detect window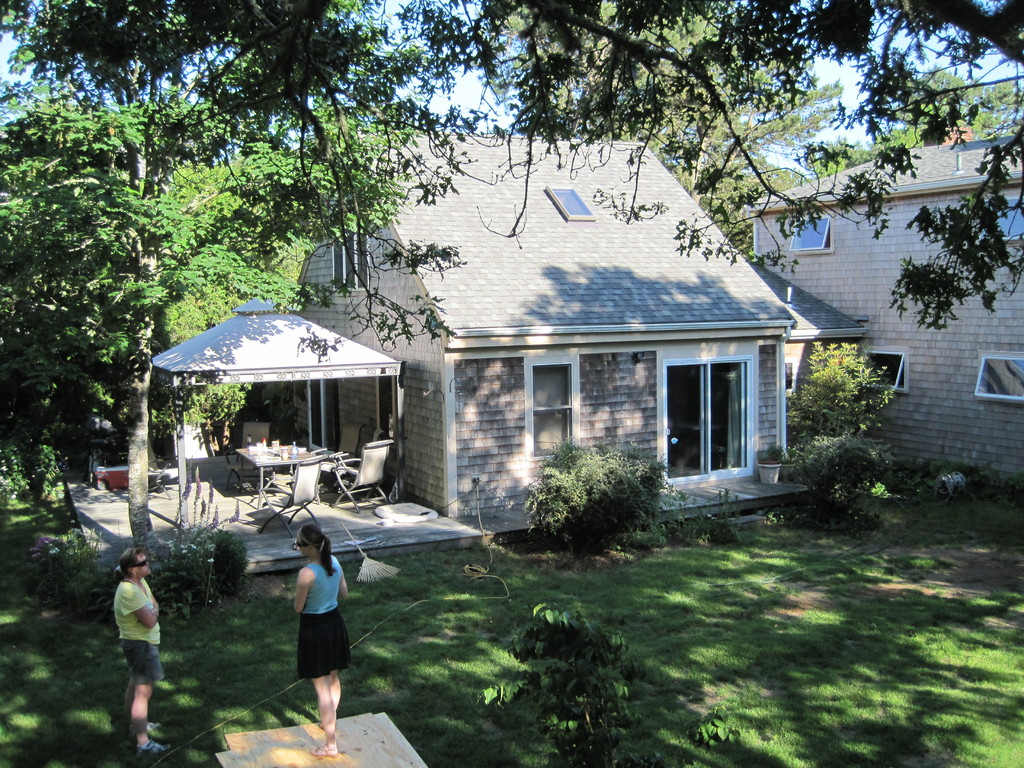
select_region(668, 330, 764, 468)
